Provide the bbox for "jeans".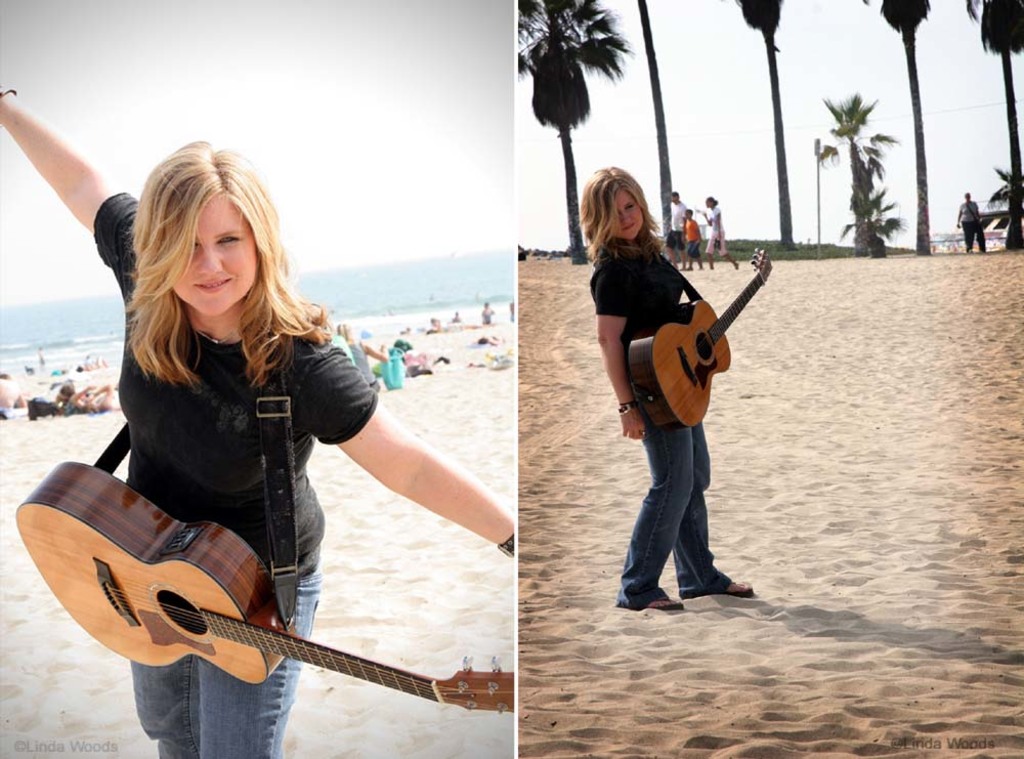
x1=133 y1=577 x2=319 y2=758.
